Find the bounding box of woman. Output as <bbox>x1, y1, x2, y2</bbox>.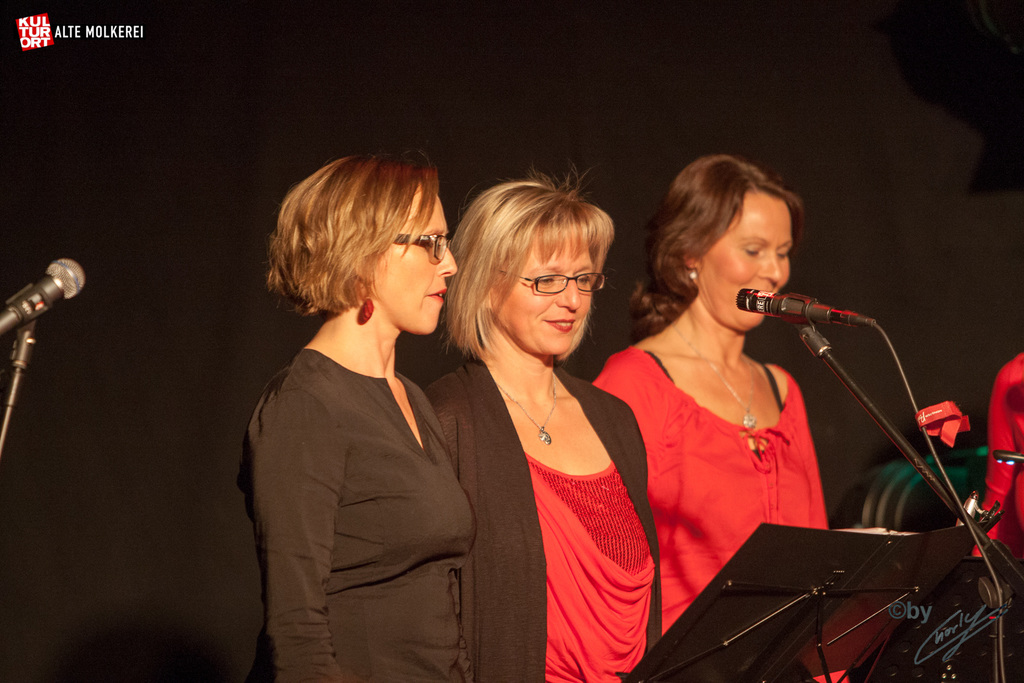
<bbox>593, 154, 858, 682</bbox>.
